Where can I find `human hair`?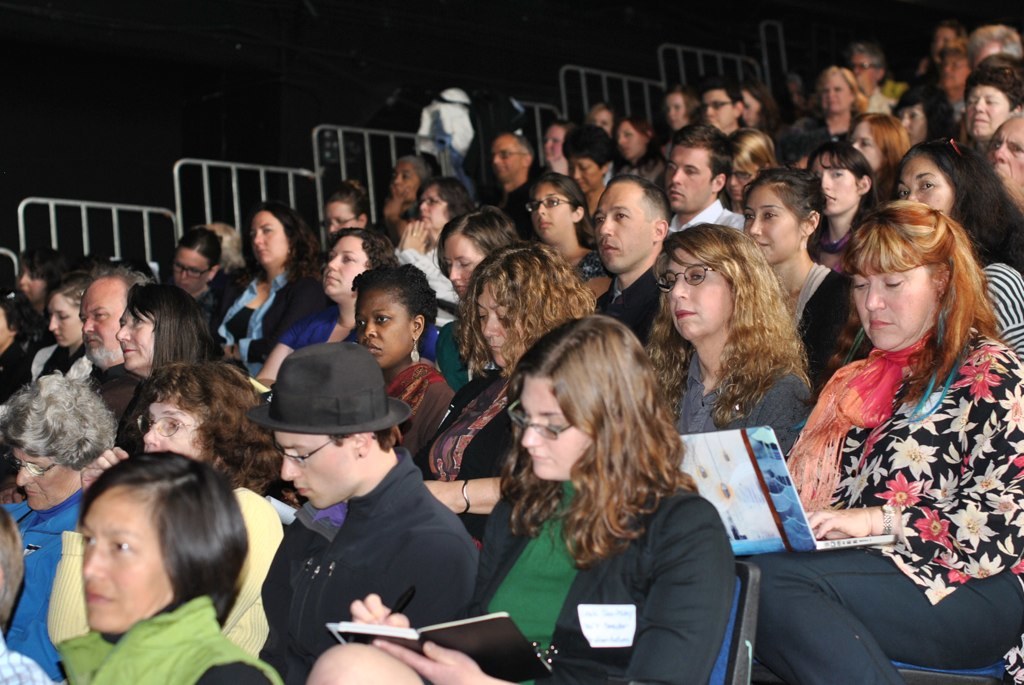
You can find it at {"left": 509, "top": 132, "right": 535, "bottom": 165}.
